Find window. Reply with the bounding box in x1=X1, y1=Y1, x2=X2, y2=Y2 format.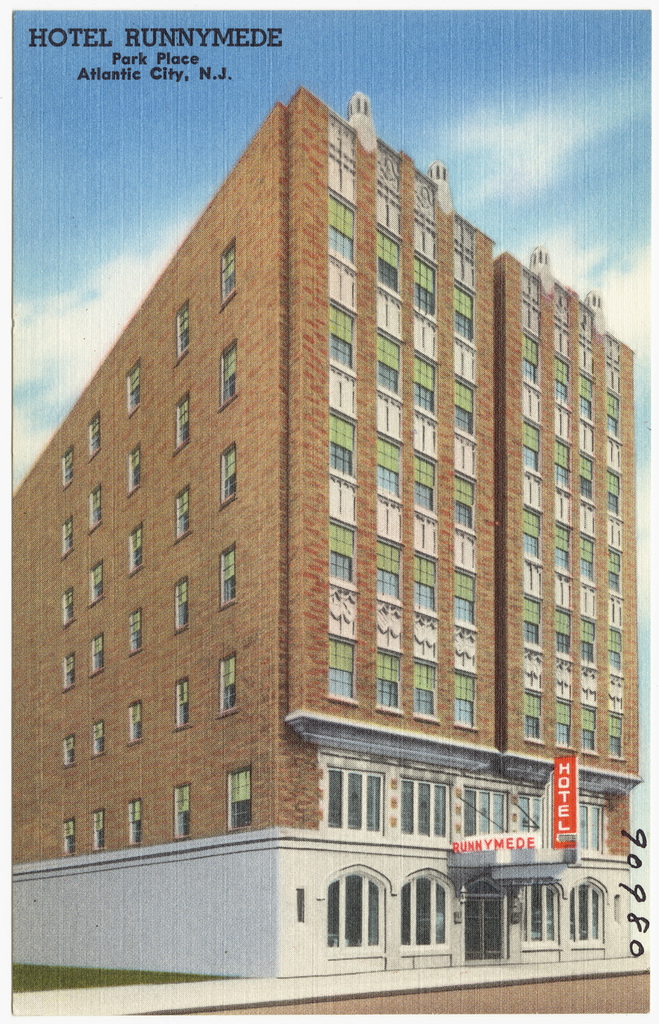
x1=223, y1=440, x2=233, y2=502.
